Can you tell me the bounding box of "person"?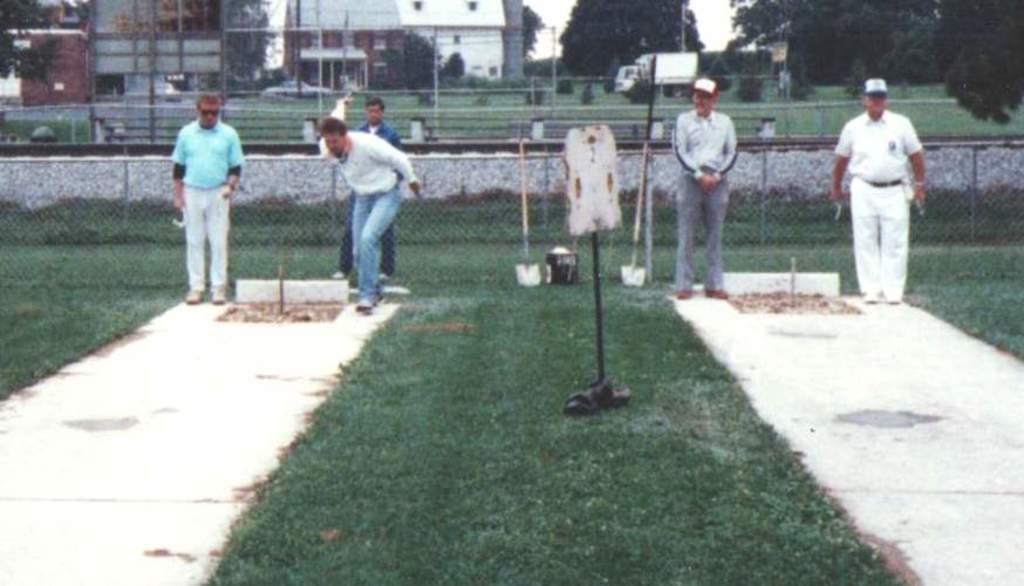
x1=314 y1=95 x2=425 y2=311.
